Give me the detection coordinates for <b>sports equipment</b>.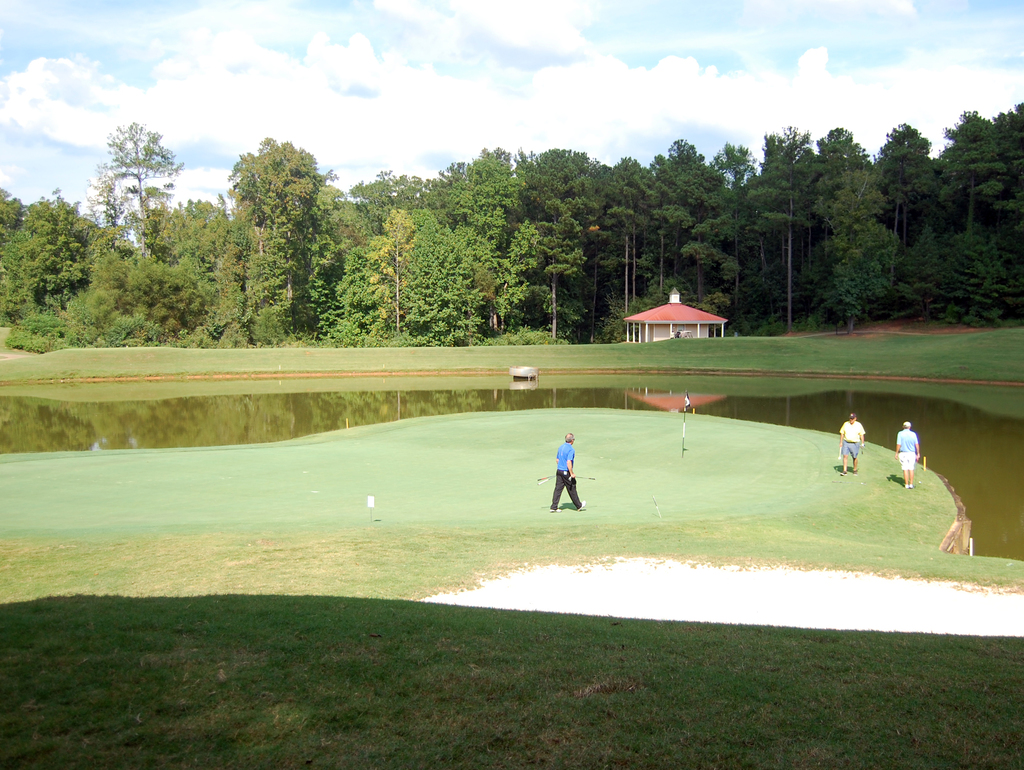
left=838, top=444, right=845, bottom=465.
